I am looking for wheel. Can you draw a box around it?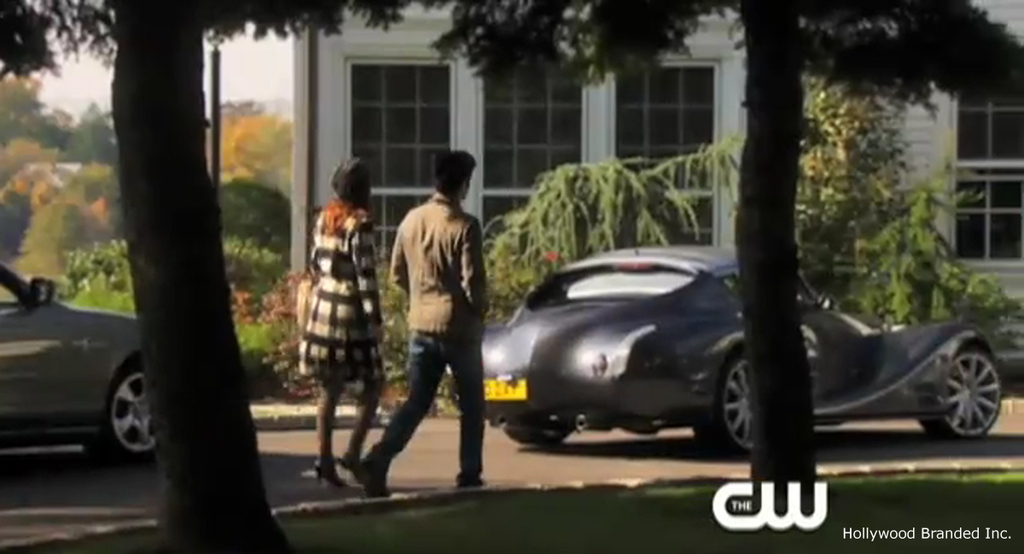
Sure, the bounding box is 101:364:162:468.
